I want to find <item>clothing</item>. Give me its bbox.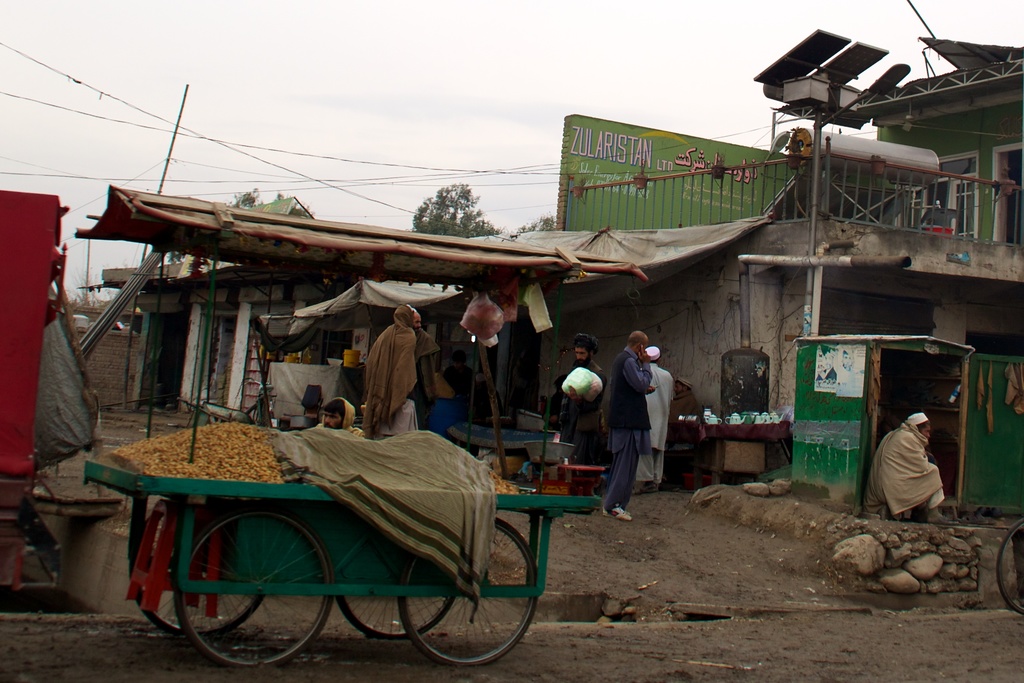
x1=360 y1=320 x2=413 y2=440.
